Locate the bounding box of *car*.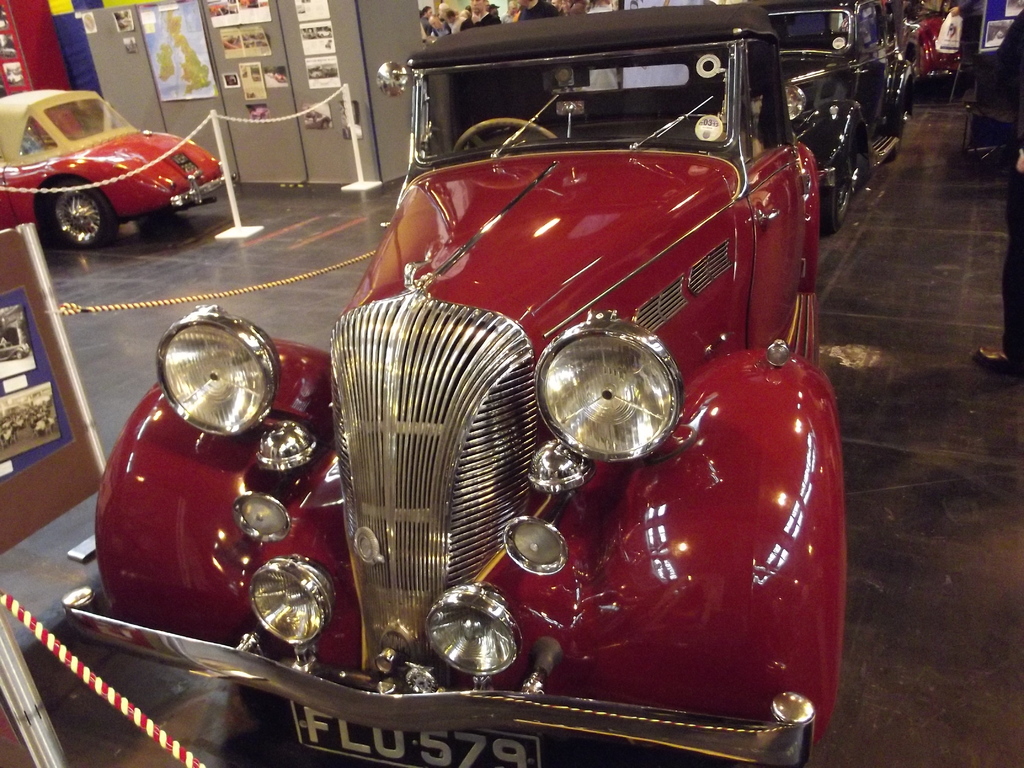
Bounding box: 3, 96, 231, 243.
